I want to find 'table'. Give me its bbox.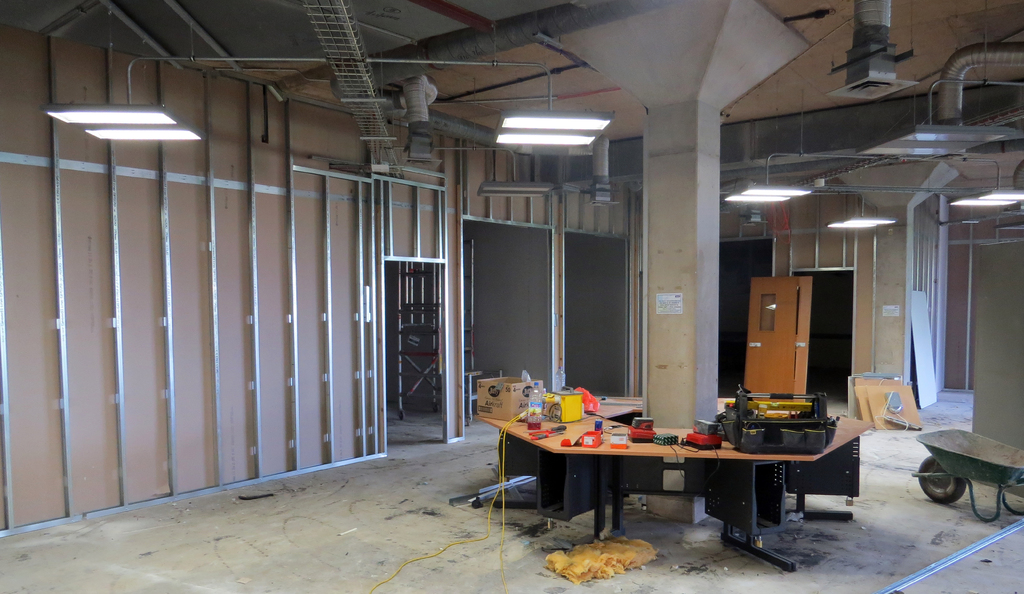
bbox(481, 390, 872, 576).
